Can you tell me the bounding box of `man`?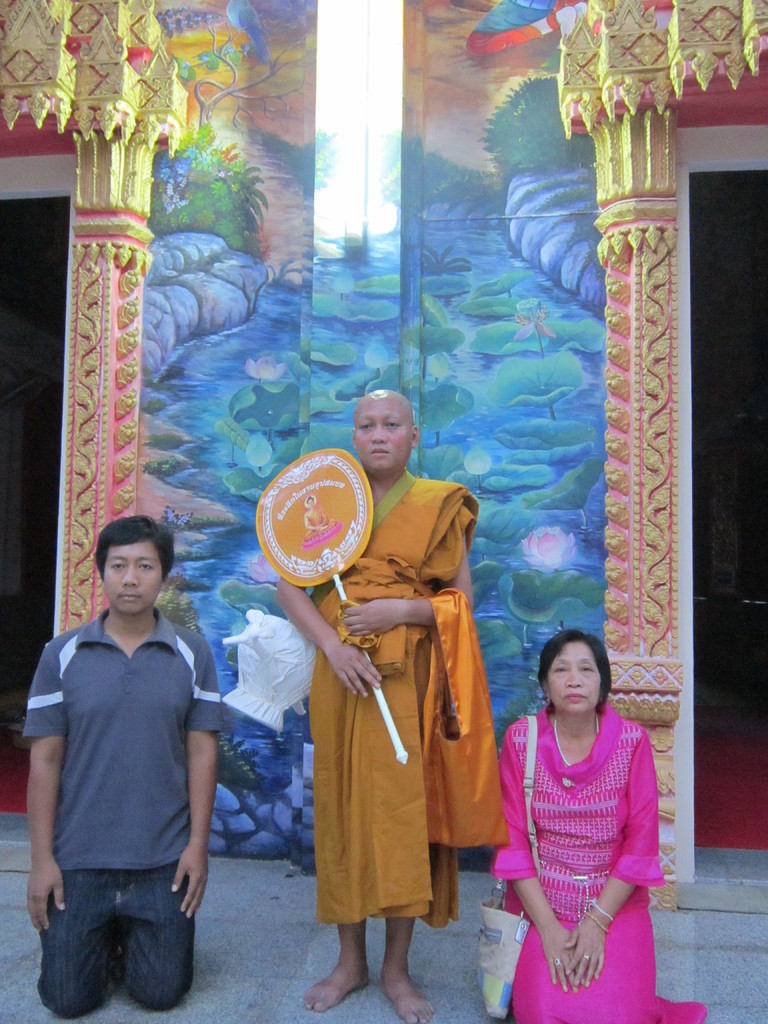
select_region(268, 385, 506, 1023).
